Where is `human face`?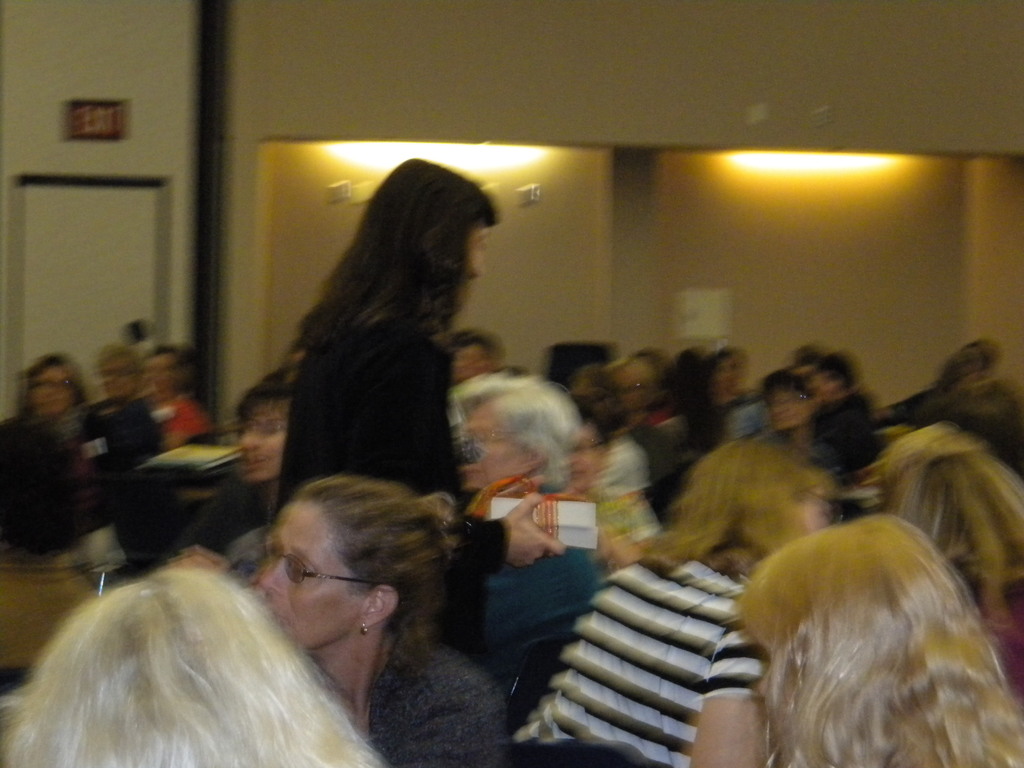
461, 221, 495, 310.
